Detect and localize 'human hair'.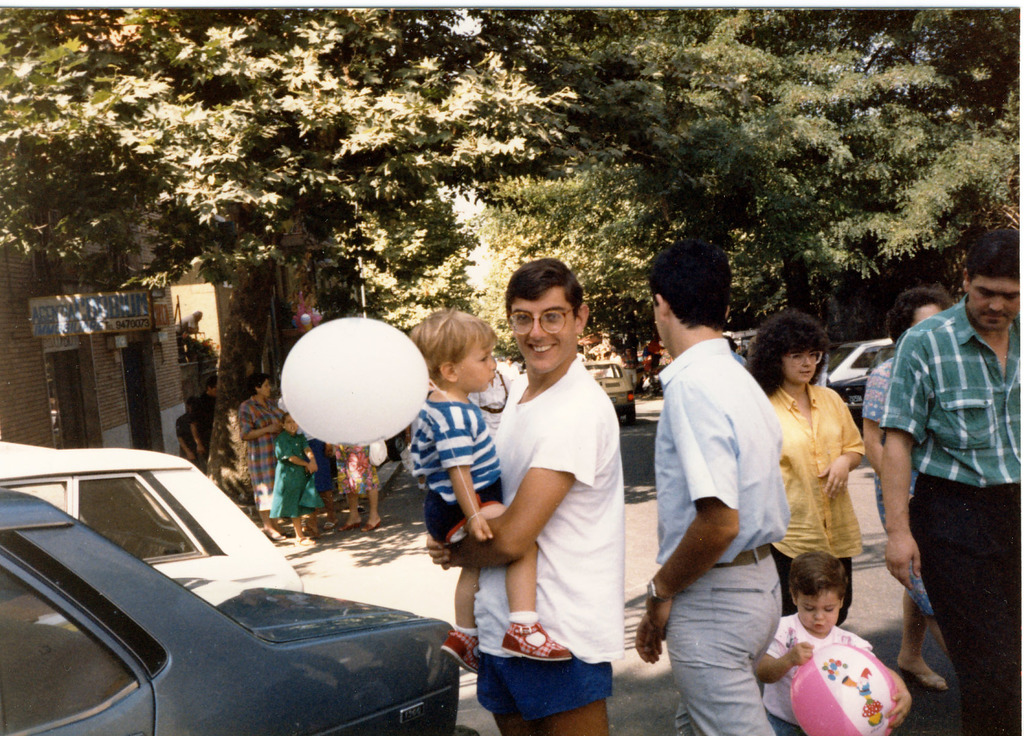
Localized at 648 237 733 331.
